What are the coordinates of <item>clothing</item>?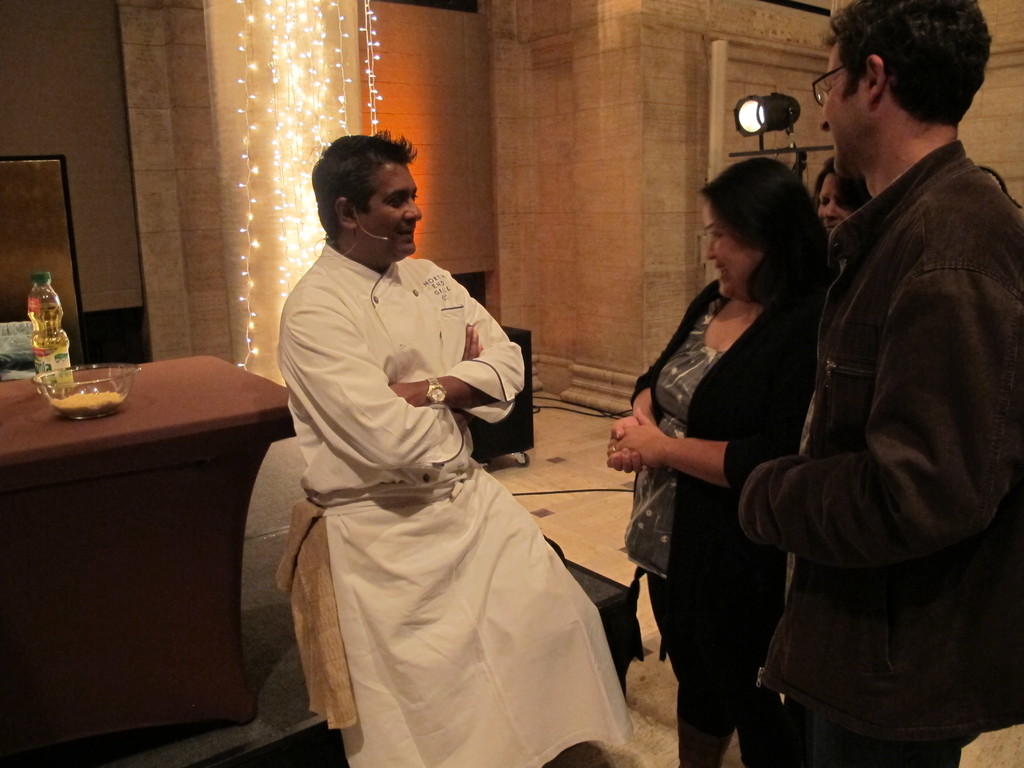
(x1=628, y1=278, x2=835, y2=765).
